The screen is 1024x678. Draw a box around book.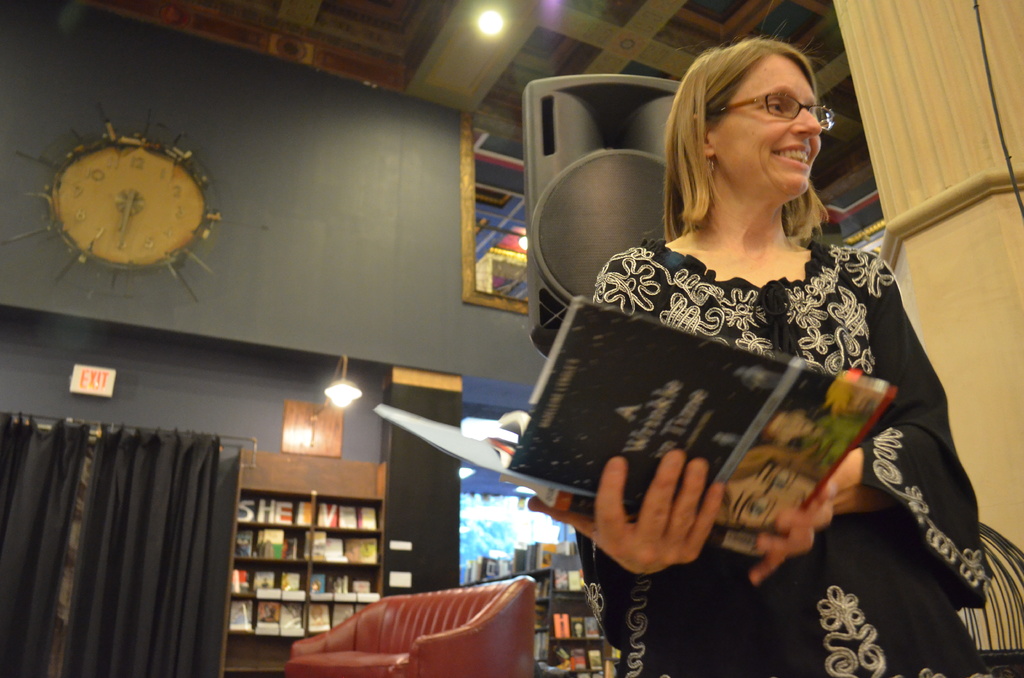
crop(369, 297, 904, 560).
